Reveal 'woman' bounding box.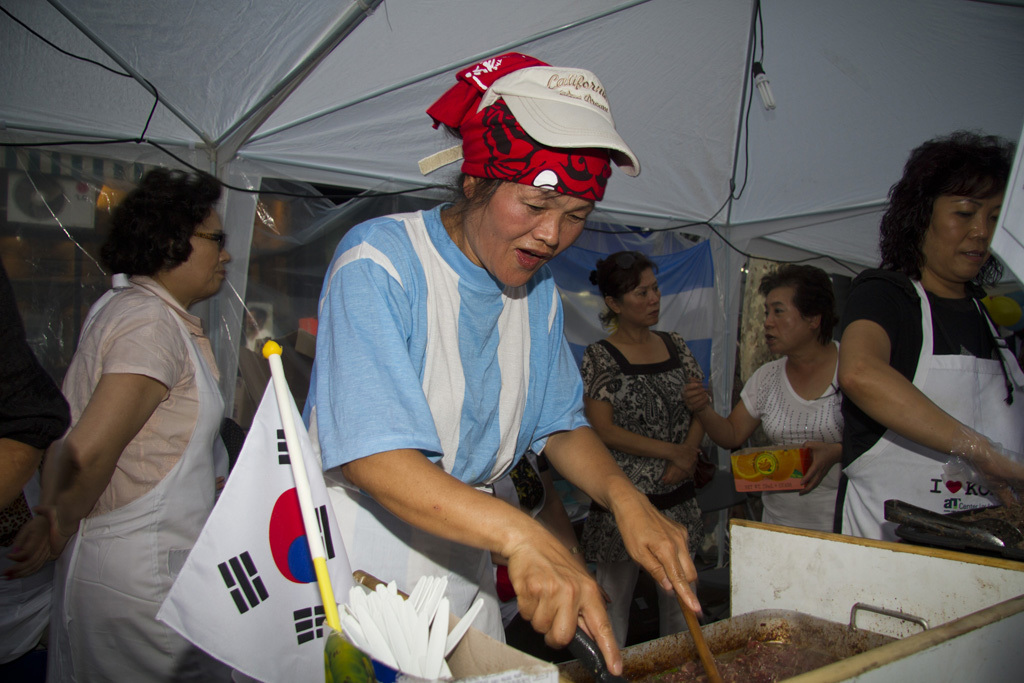
Revealed: l=836, t=127, r=1023, b=540.
